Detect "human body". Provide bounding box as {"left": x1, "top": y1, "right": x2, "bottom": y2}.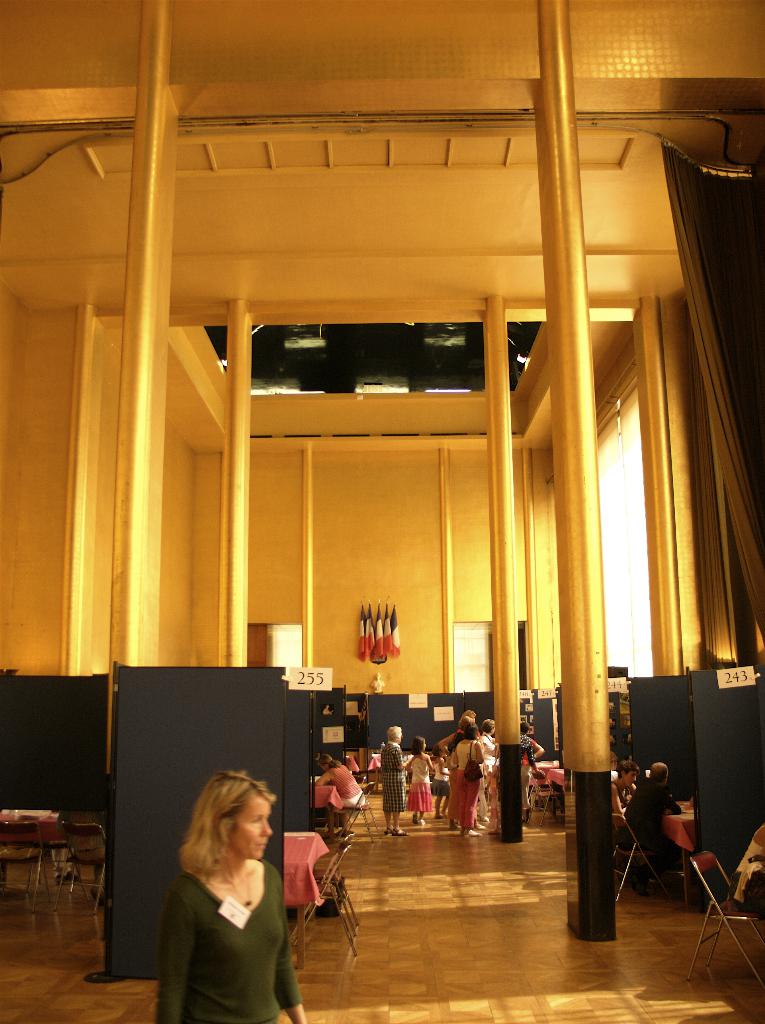
{"left": 379, "top": 741, "right": 404, "bottom": 834}.
